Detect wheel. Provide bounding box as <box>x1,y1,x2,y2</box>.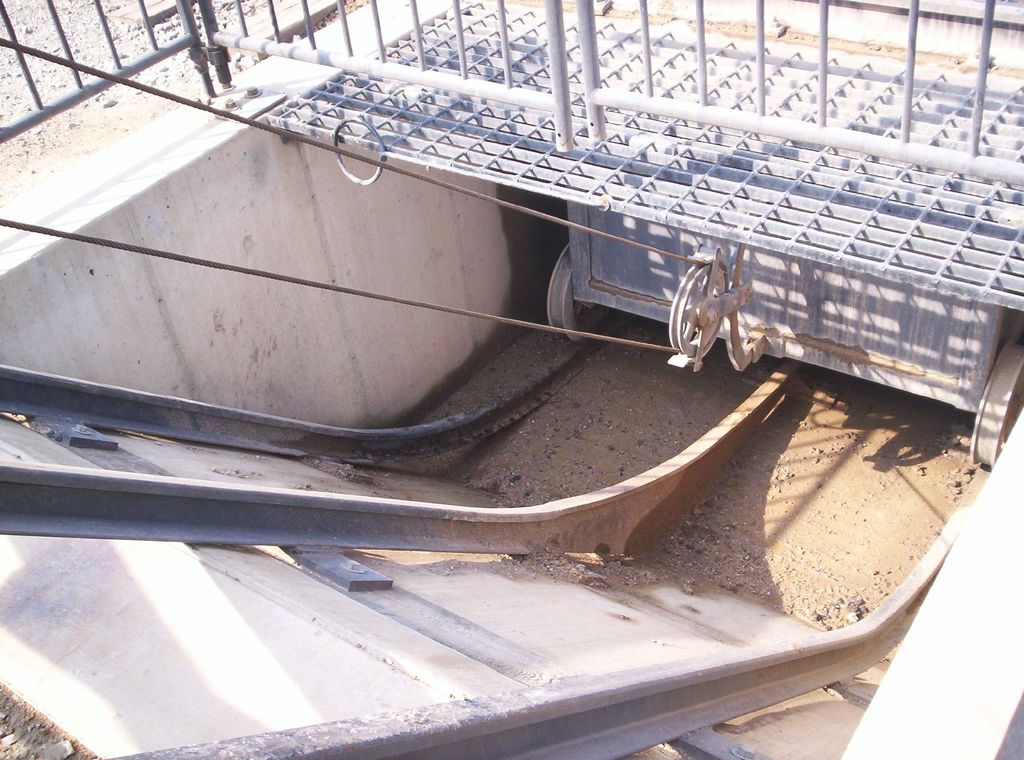
<box>544,243,605,341</box>.
